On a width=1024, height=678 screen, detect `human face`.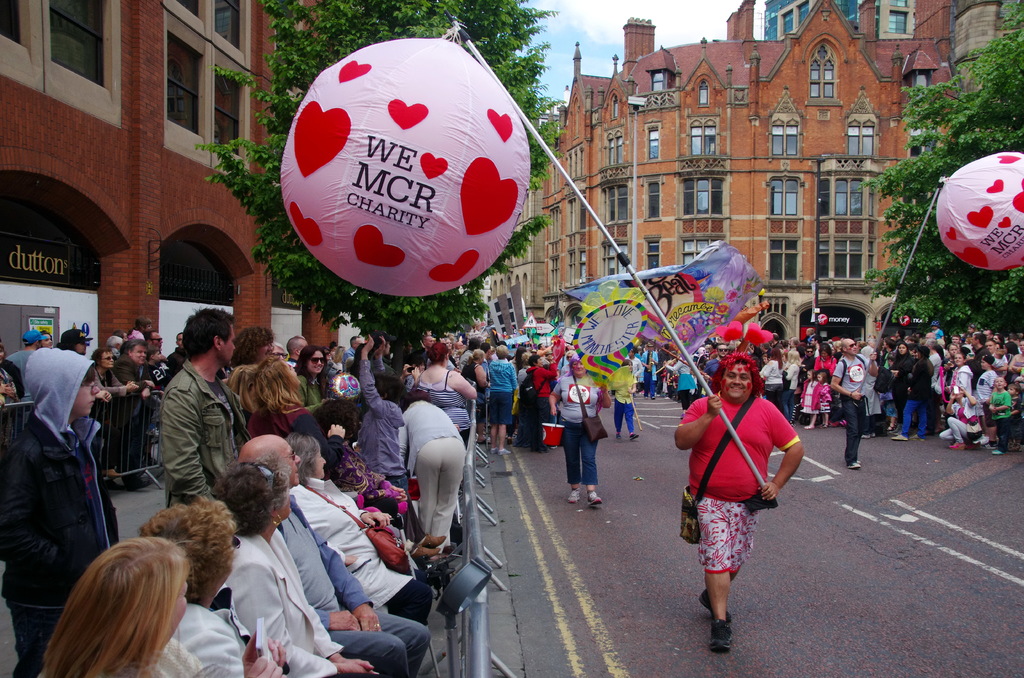
select_region(99, 349, 115, 367).
